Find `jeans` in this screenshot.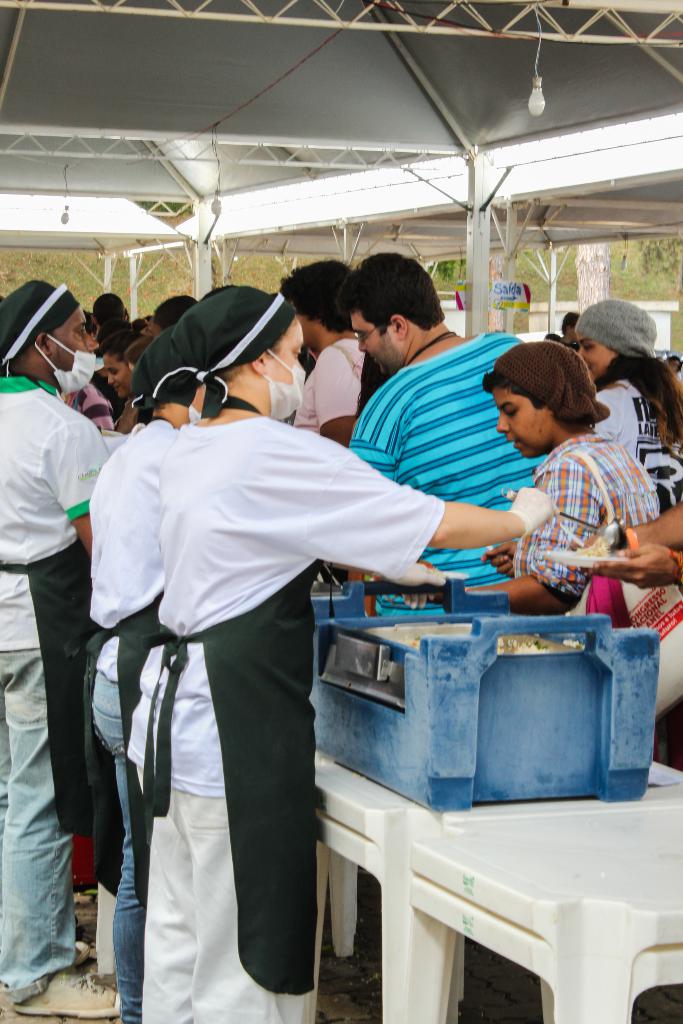
The bounding box for `jeans` is crop(92, 669, 135, 1023).
